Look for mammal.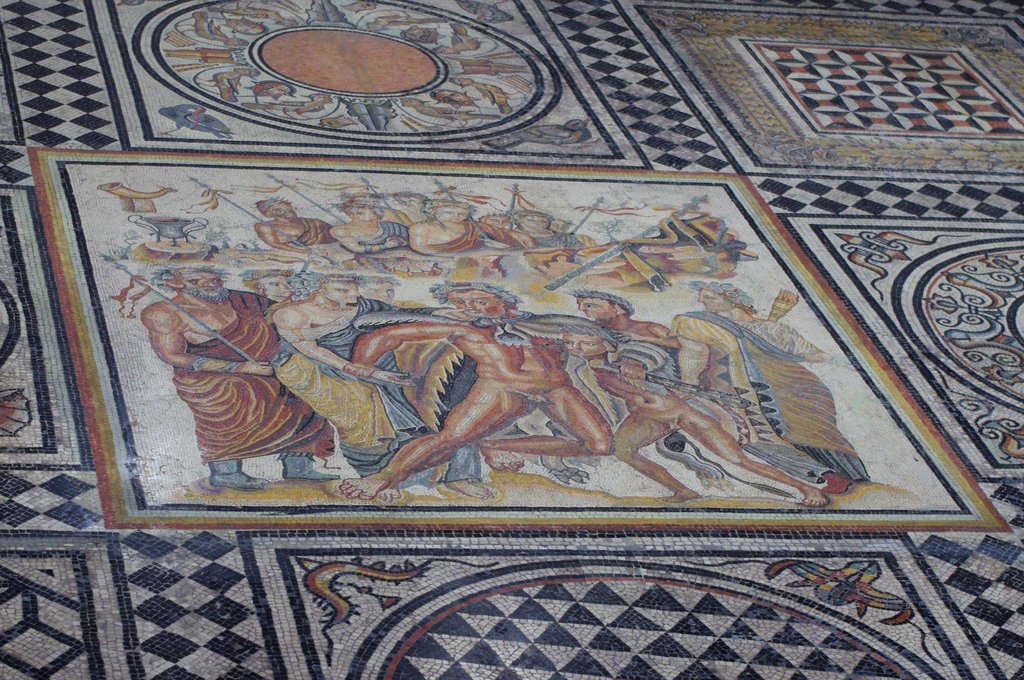
Found: 141,263,274,490.
